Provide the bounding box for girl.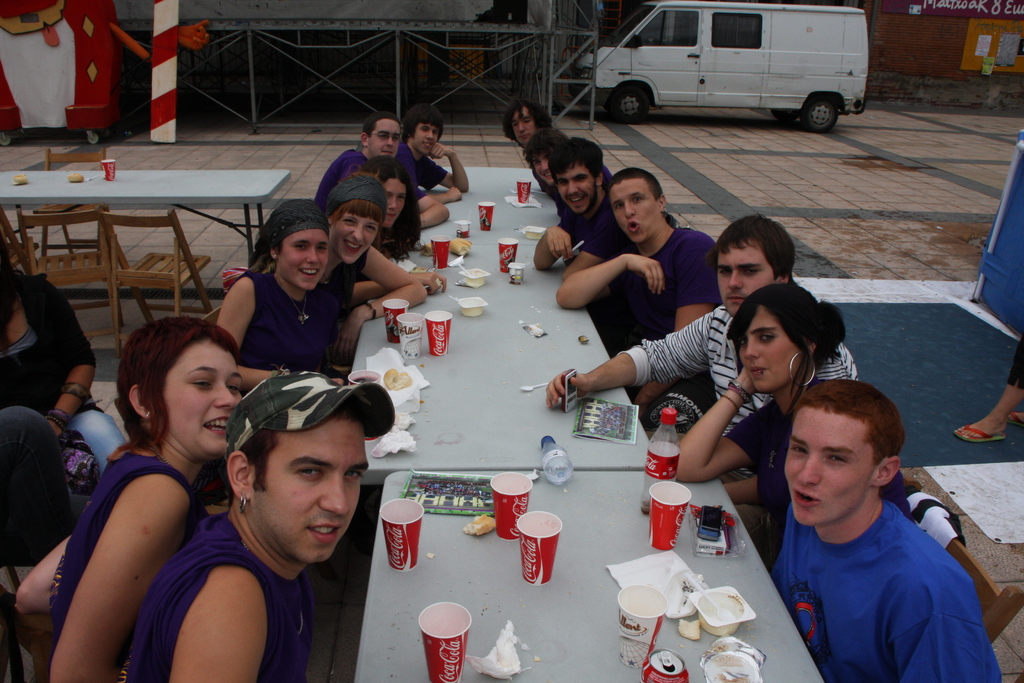
353:154:450:300.
